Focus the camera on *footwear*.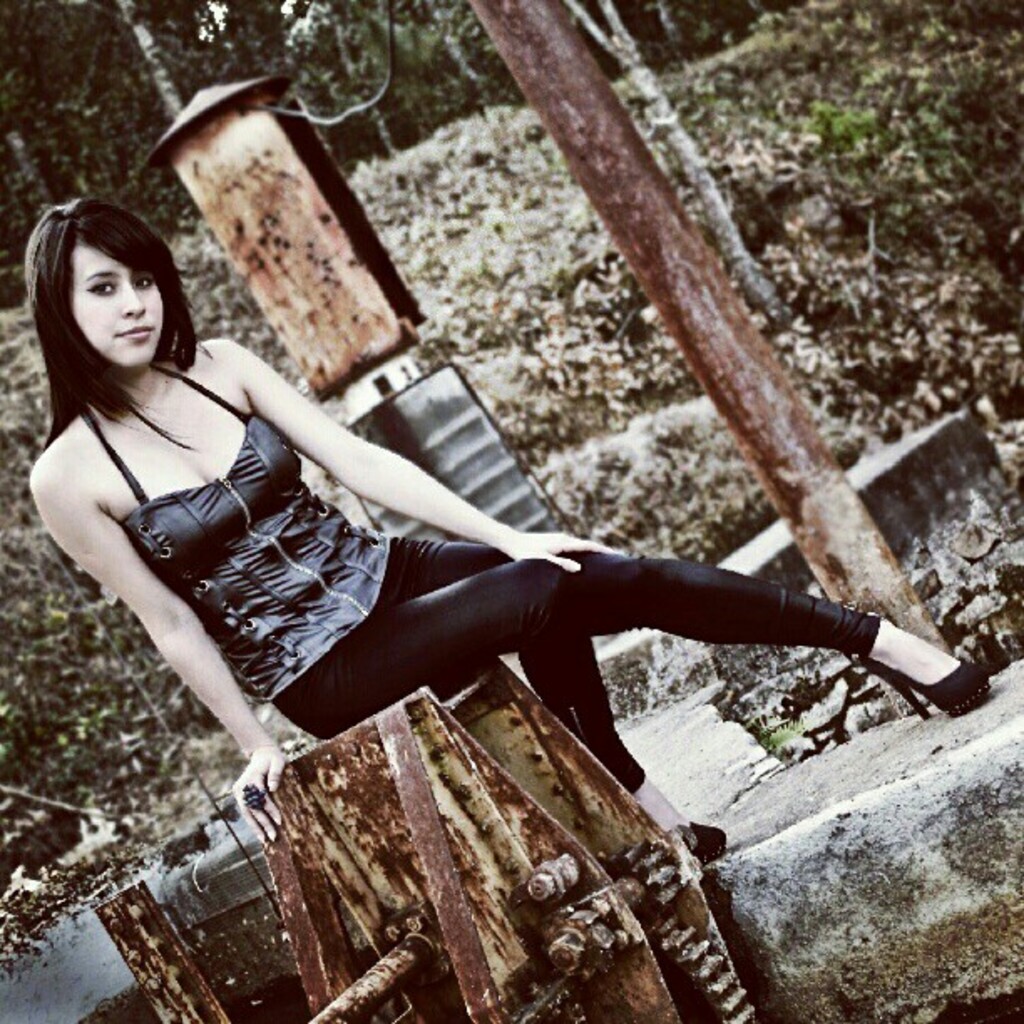
Focus region: <box>858,616,992,723</box>.
